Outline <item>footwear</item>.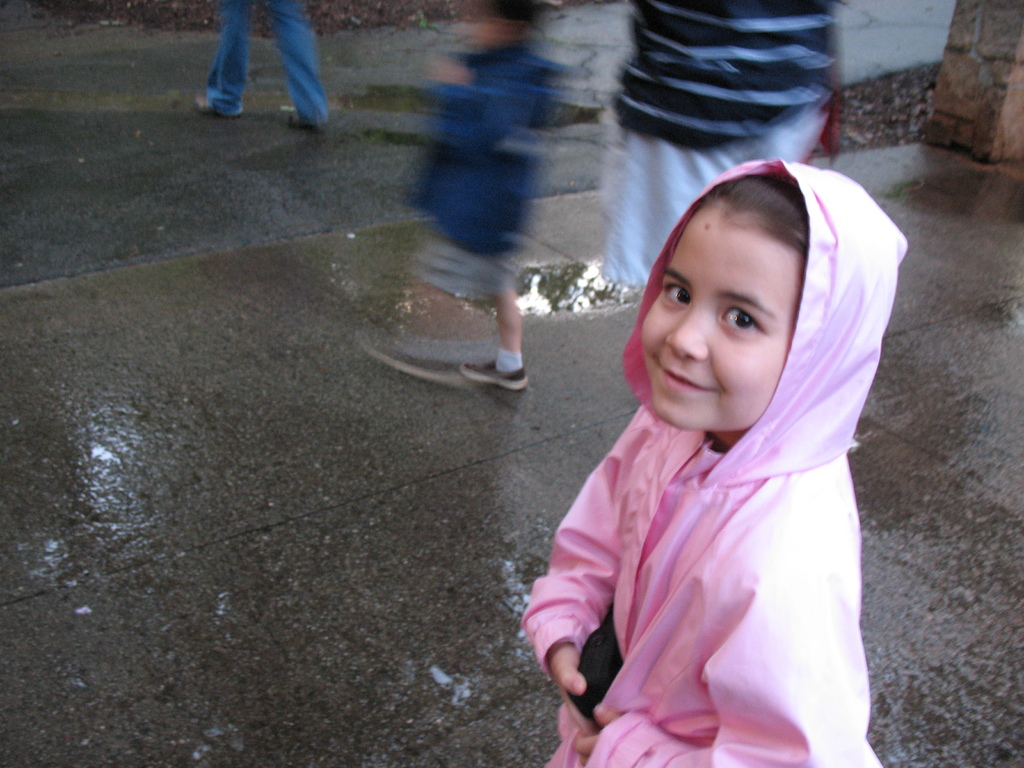
Outline: region(195, 95, 225, 114).
